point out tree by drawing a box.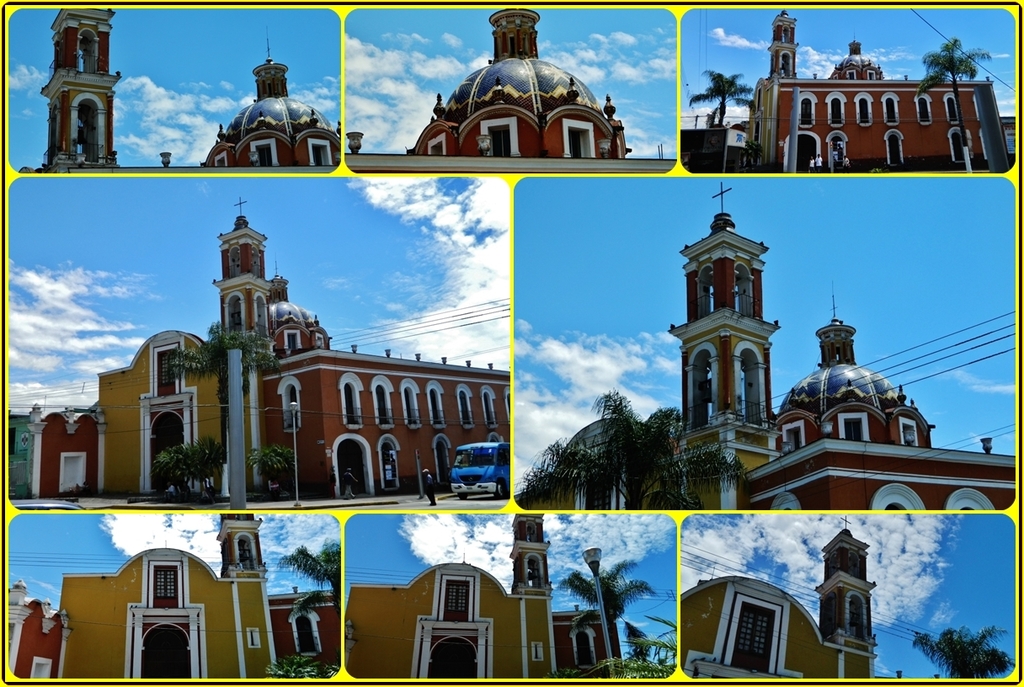
detection(546, 551, 641, 674).
